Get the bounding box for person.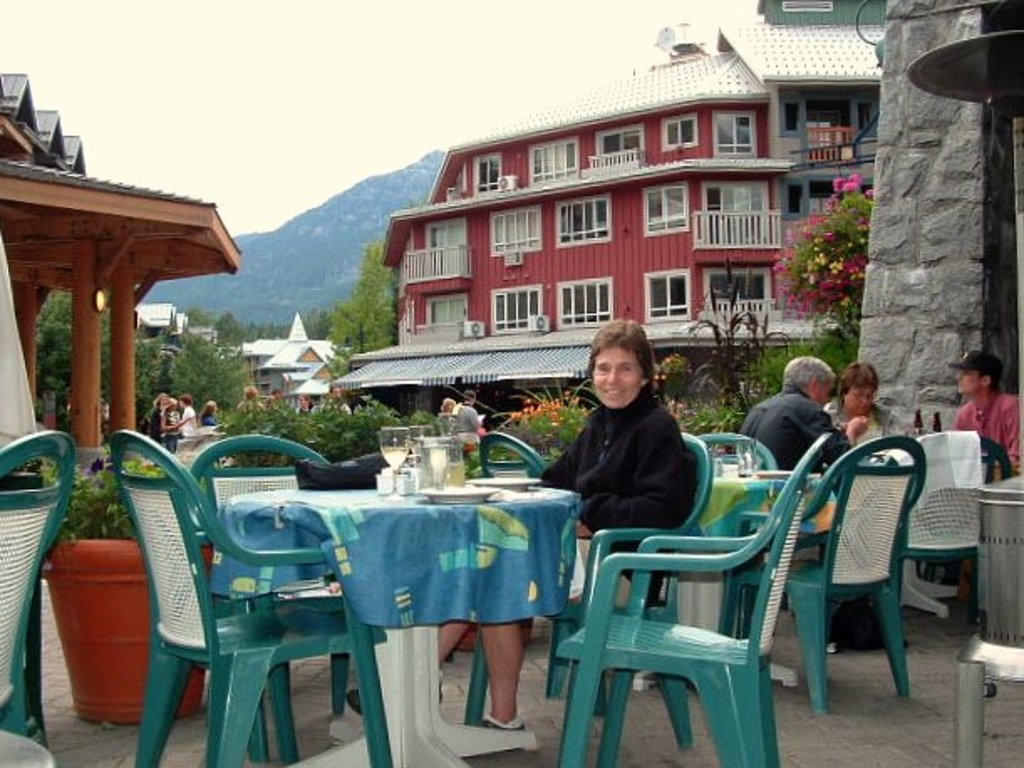
(left=830, top=364, right=893, bottom=443).
